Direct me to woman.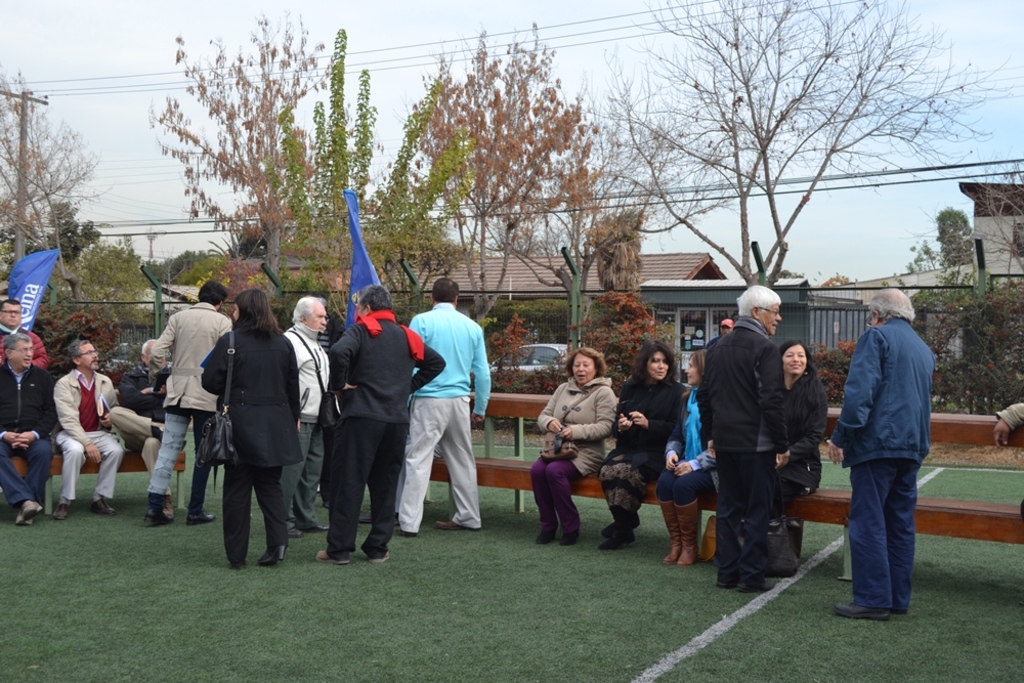
Direction: (528,348,616,547).
